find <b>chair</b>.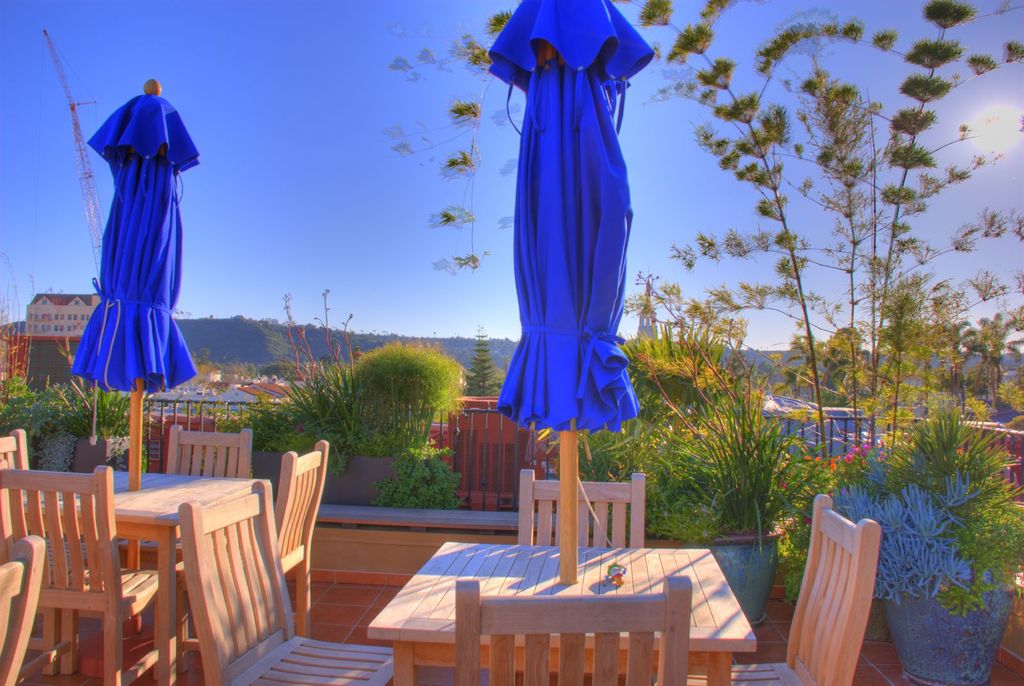
bbox=(671, 492, 881, 685).
